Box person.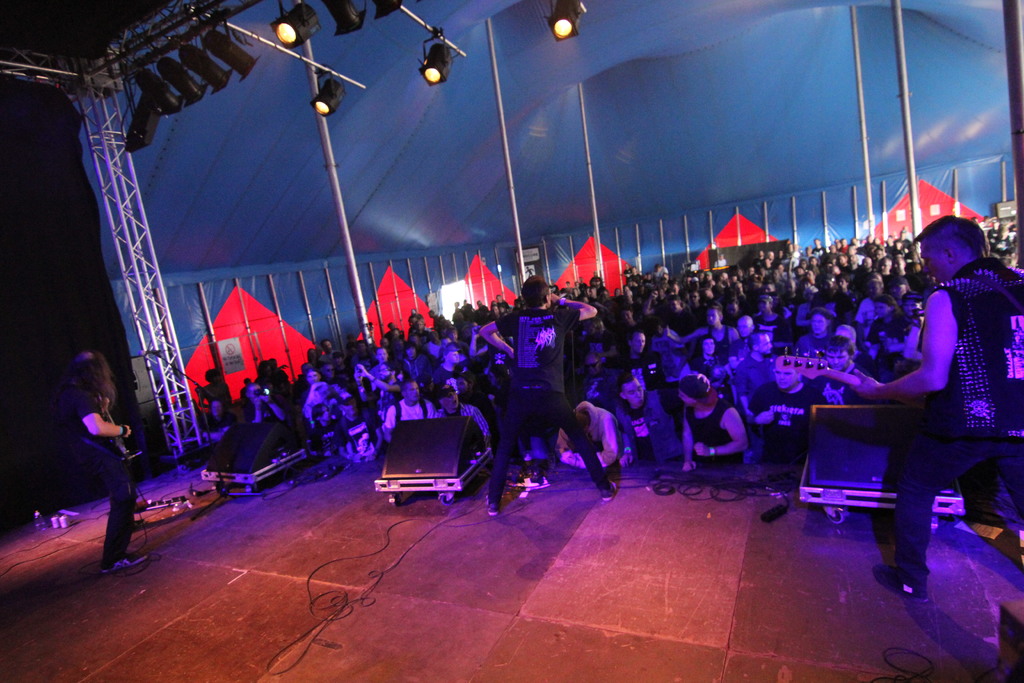
select_region(897, 292, 932, 318).
